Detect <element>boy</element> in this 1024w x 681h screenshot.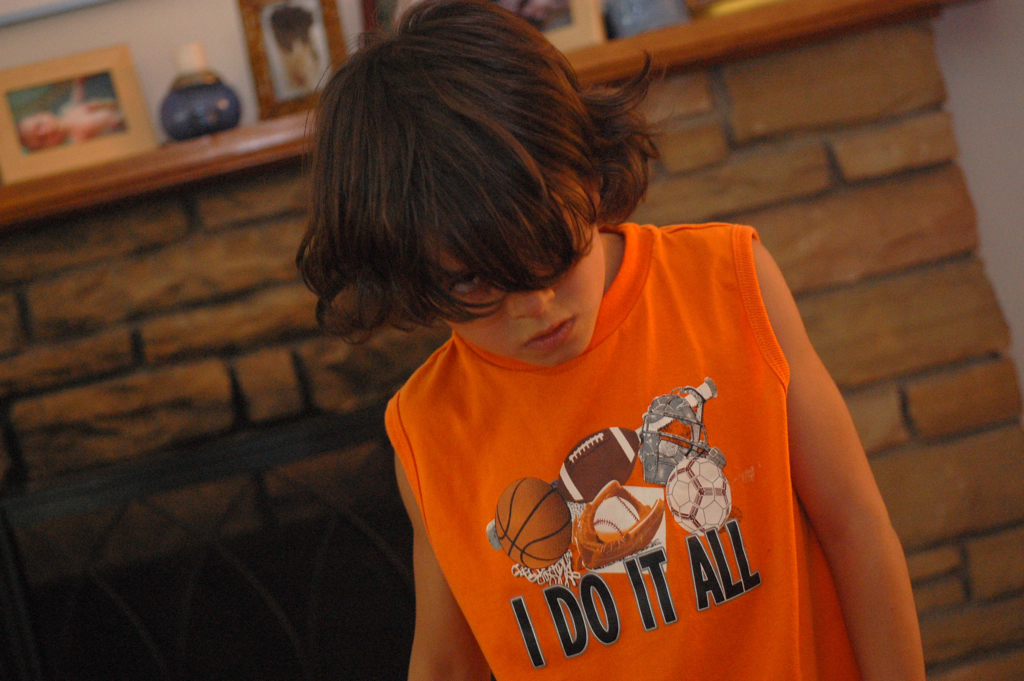
Detection: Rect(279, 18, 898, 669).
